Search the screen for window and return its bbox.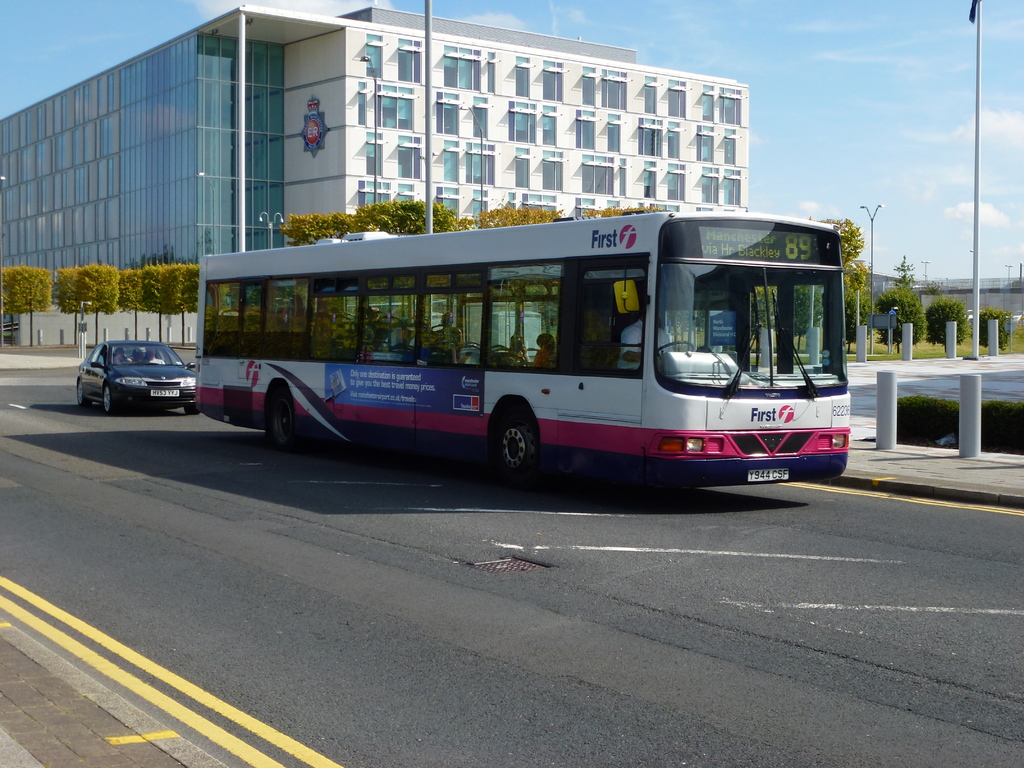
Found: select_region(377, 83, 413, 131).
